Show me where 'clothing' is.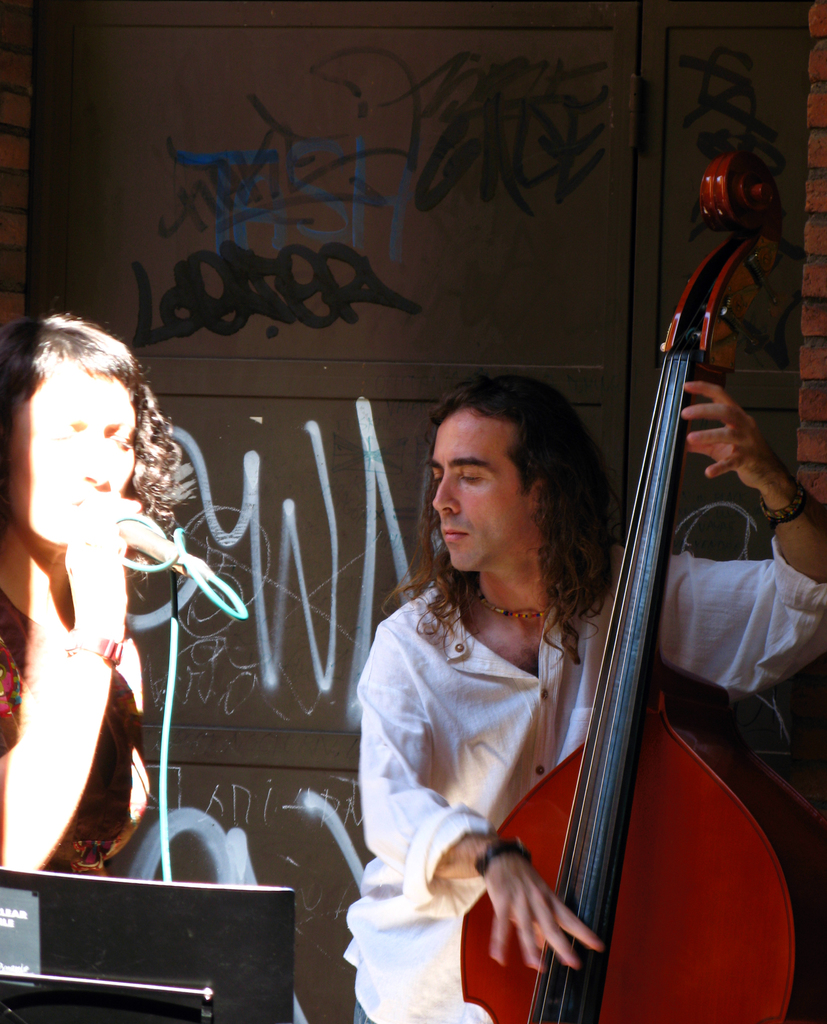
'clothing' is at Rect(0, 586, 153, 879).
